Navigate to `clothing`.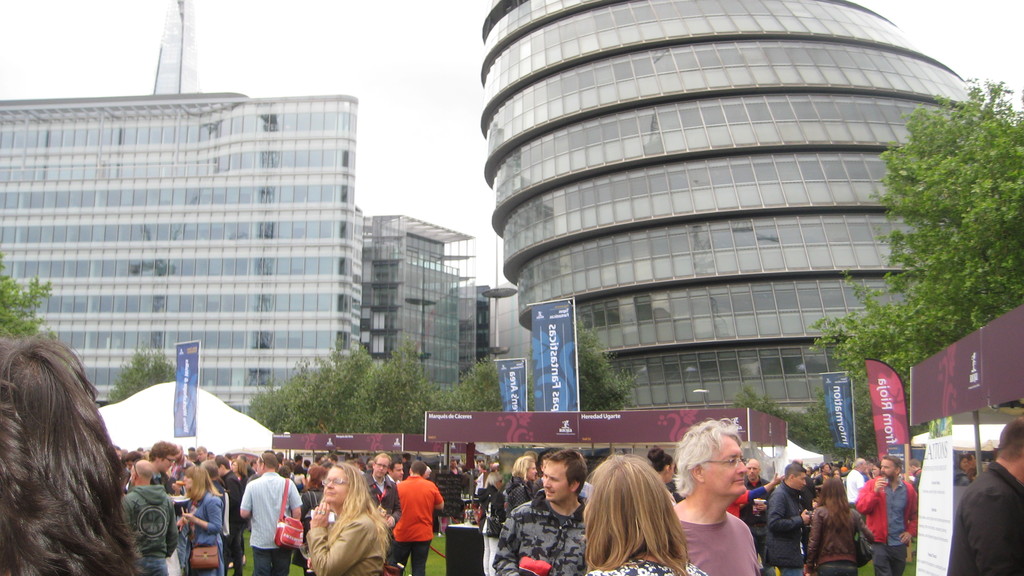
Navigation target: select_region(862, 479, 917, 575).
